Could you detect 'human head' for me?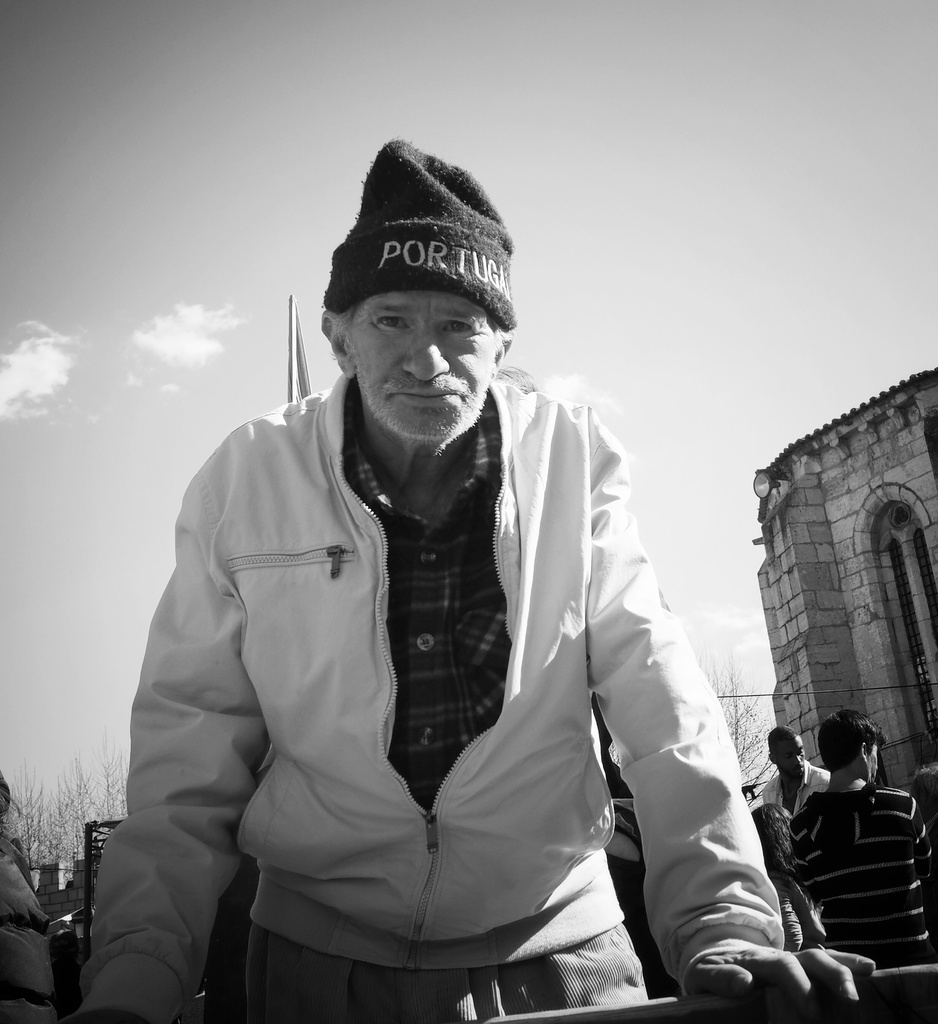
Detection result: bbox=(898, 764, 937, 828).
